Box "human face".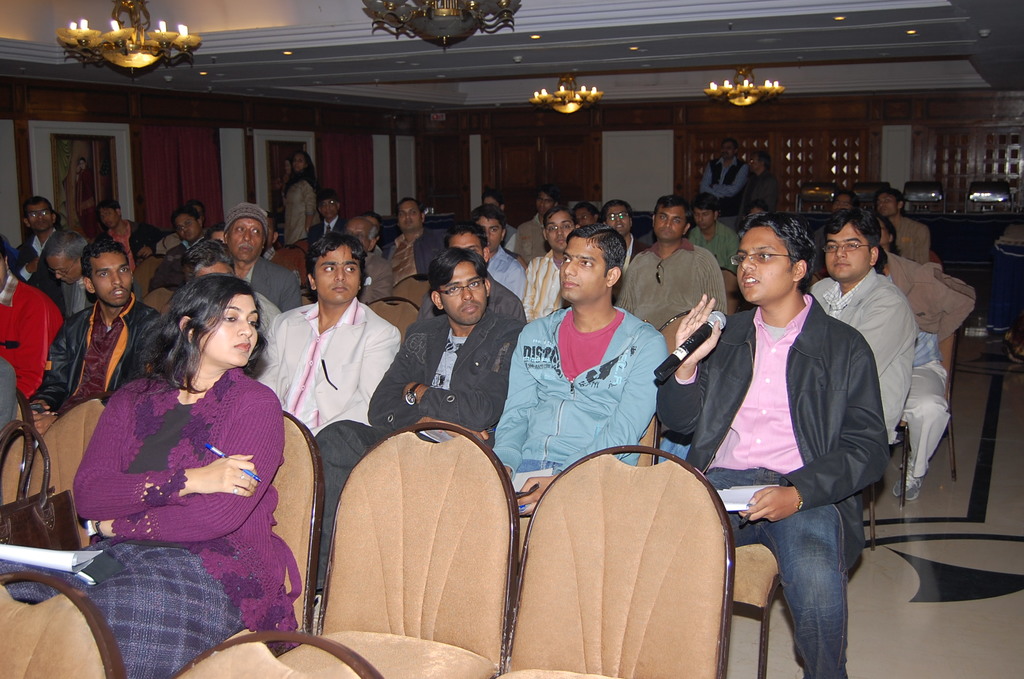
[749, 152, 765, 174].
